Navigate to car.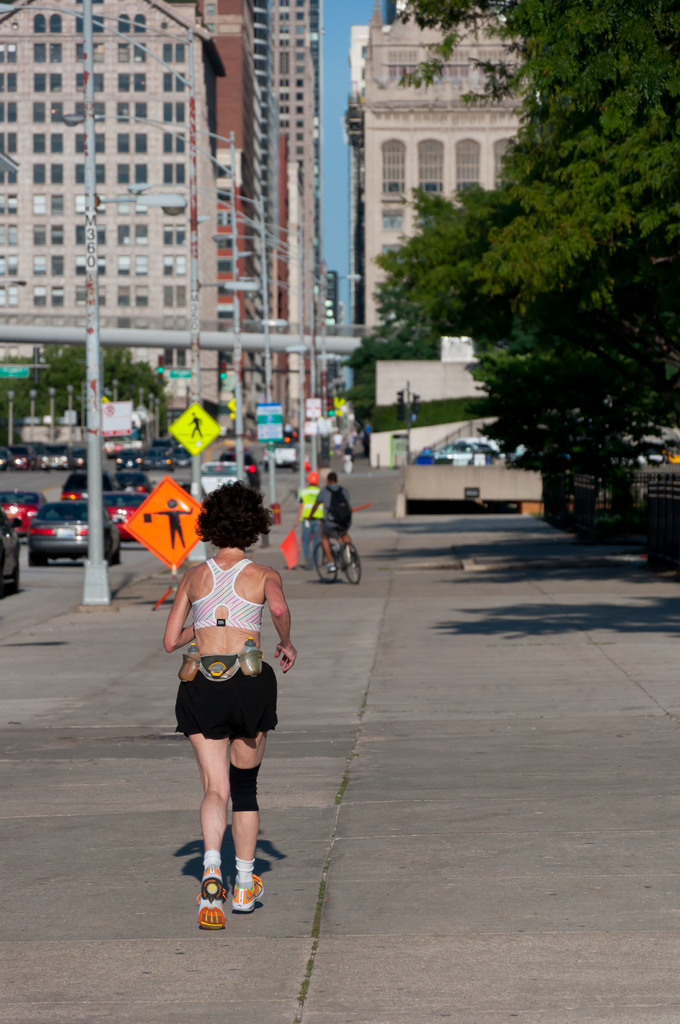
Navigation target: 264:431:299:470.
